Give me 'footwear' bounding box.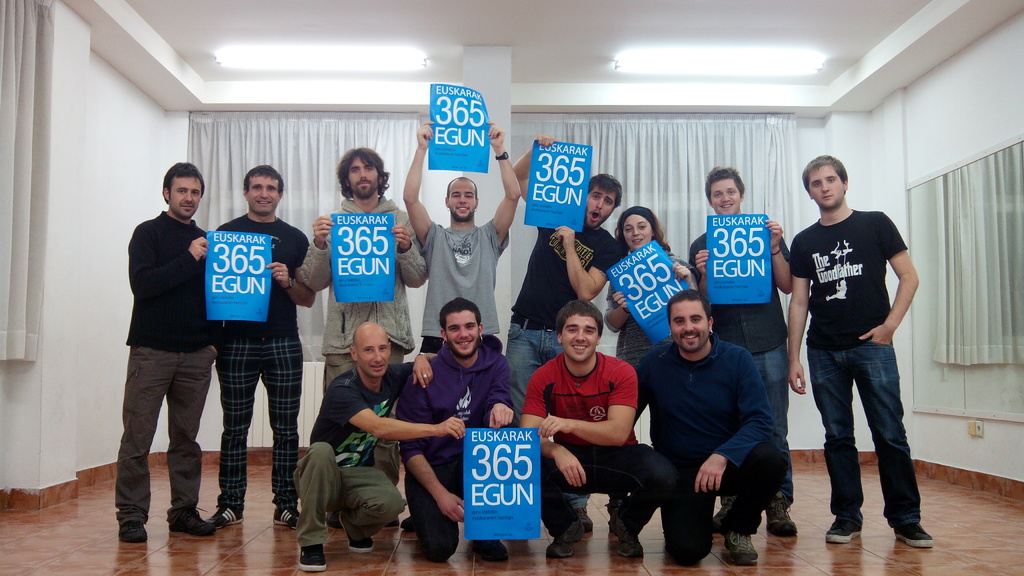
crop(395, 513, 421, 532).
